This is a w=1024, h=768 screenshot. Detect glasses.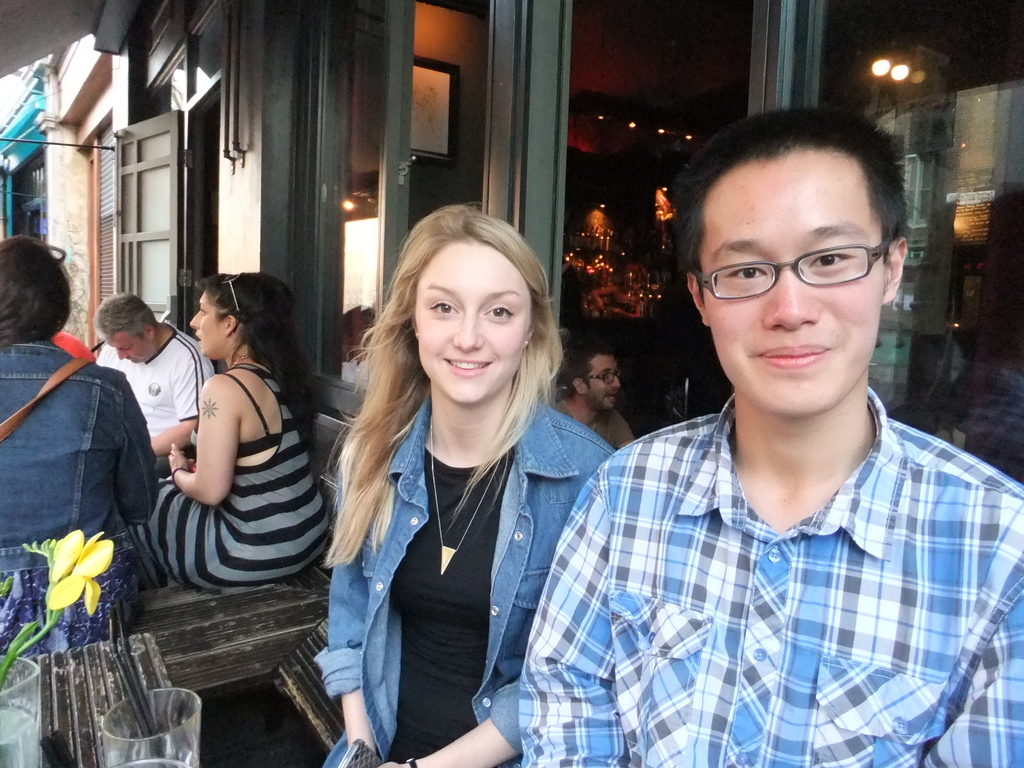
rect(691, 233, 906, 301).
